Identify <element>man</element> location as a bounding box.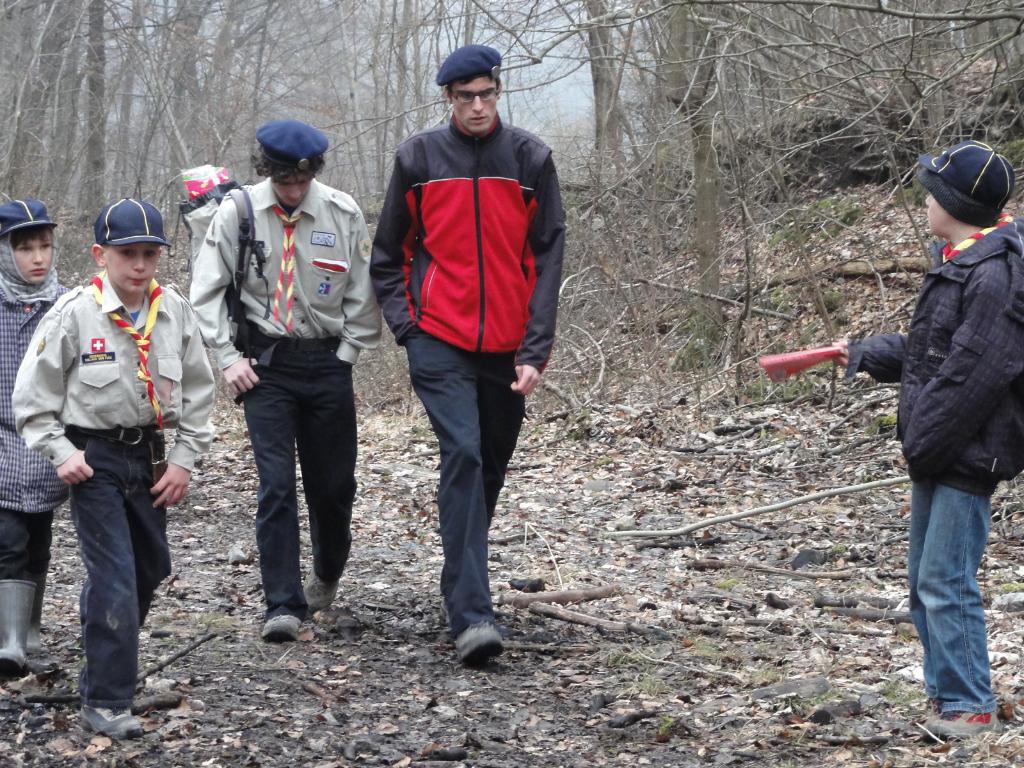
Rect(364, 55, 577, 659).
